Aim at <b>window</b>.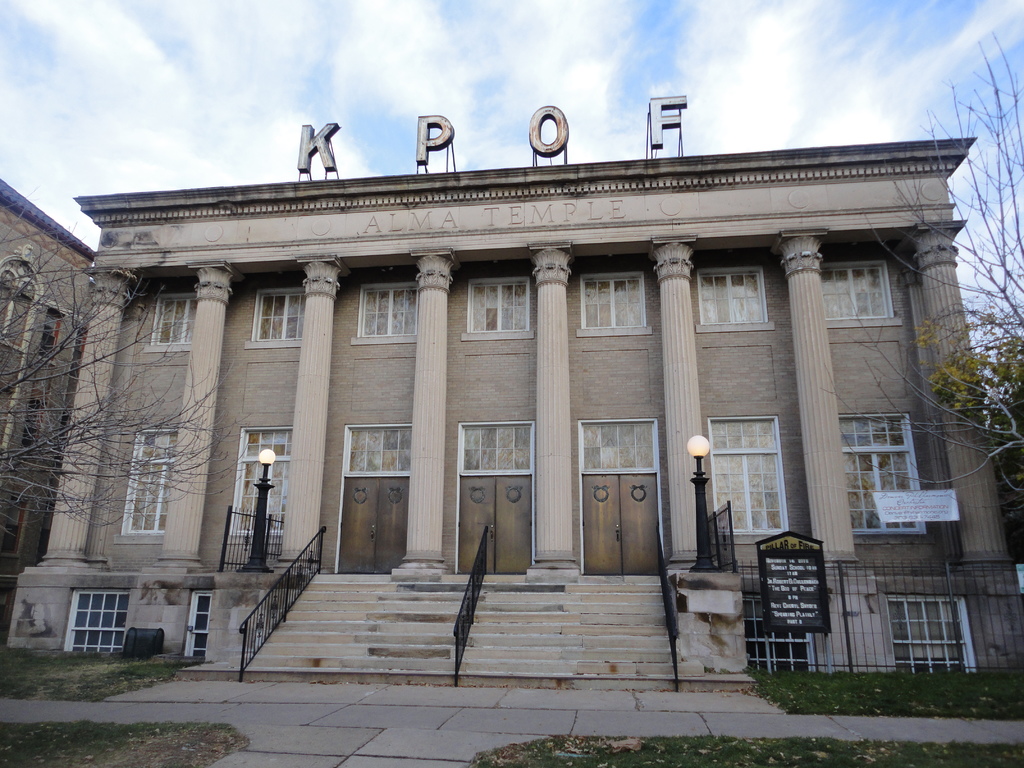
Aimed at rect(153, 275, 212, 348).
